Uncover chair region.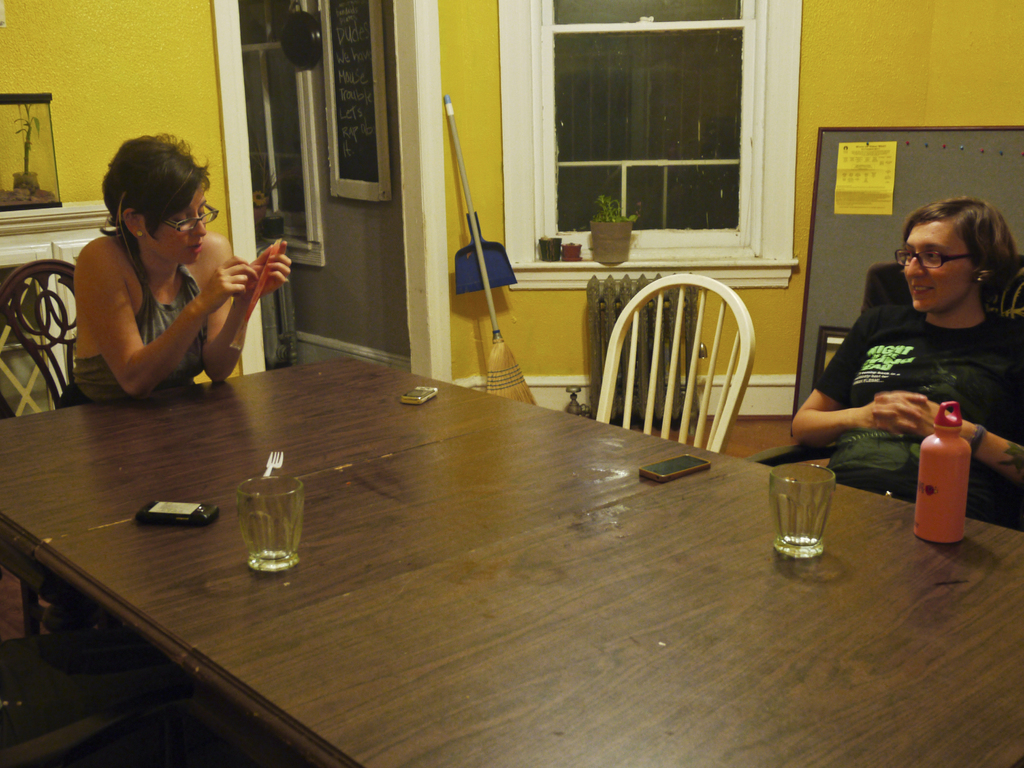
Uncovered: [left=582, top=278, right=780, bottom=474].
